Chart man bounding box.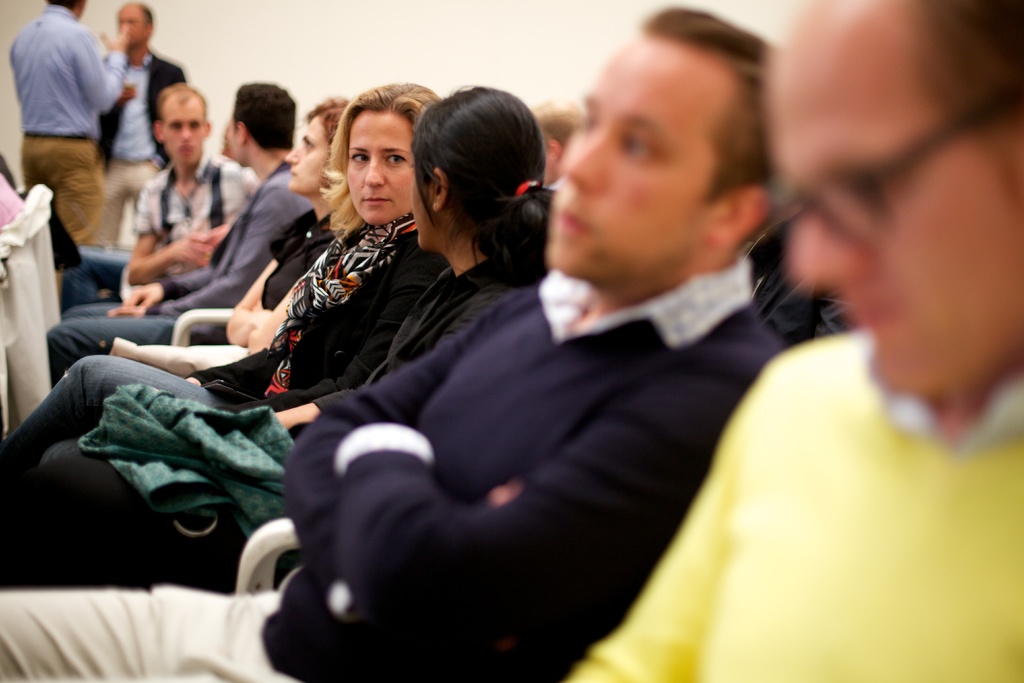
Charted: [56, 81, 247, 315].
